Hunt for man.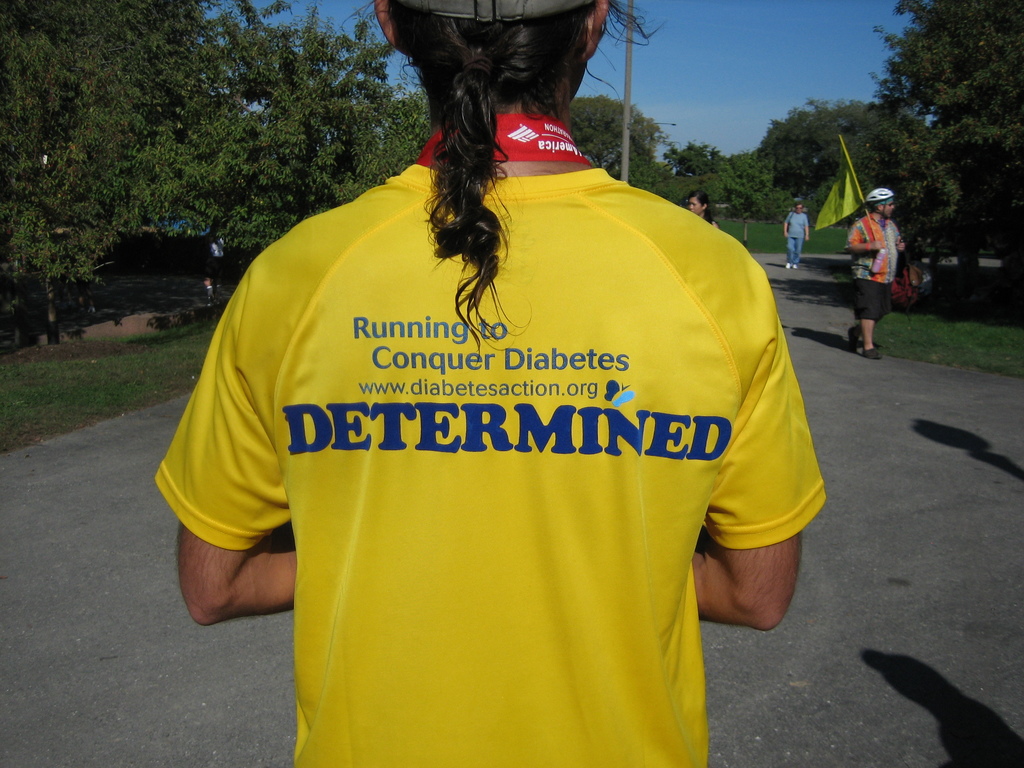
Hunted down at detection(838, 178, 927, 342).
